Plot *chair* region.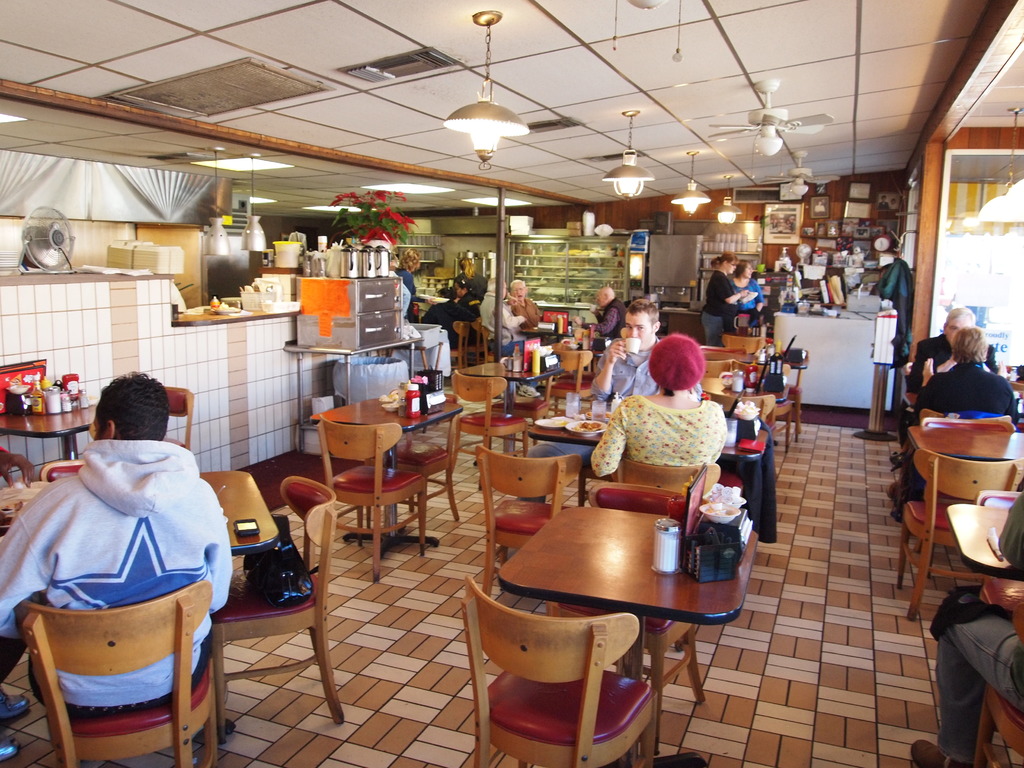
Plotted at x1=701 y1=362 x2=738 y2=378.
